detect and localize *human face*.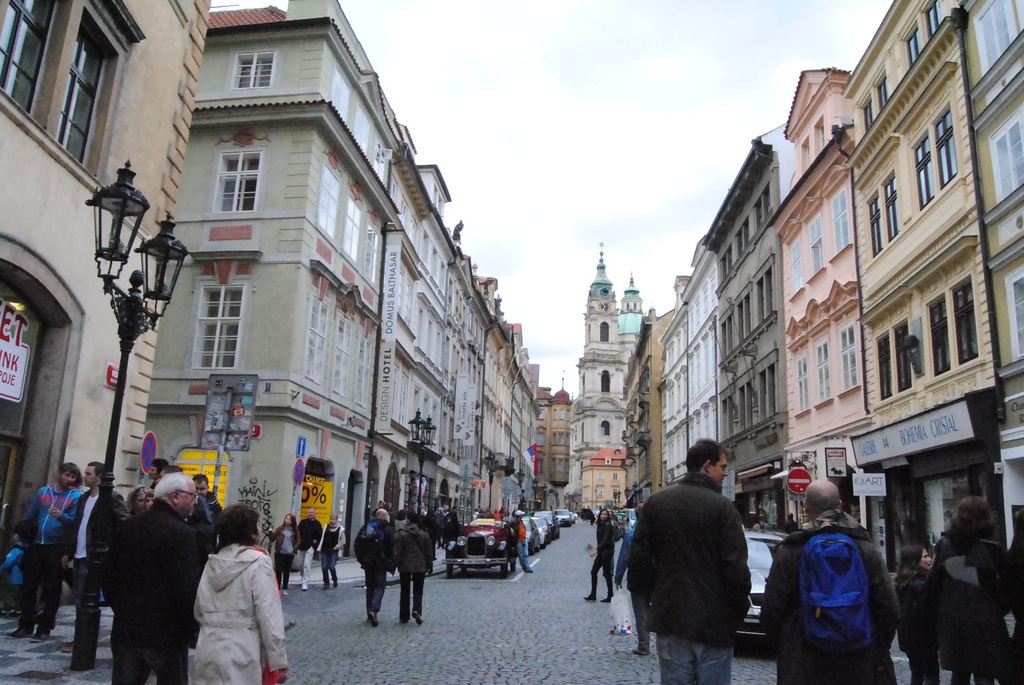
Localized at locate(63, 473, 76, 489).
